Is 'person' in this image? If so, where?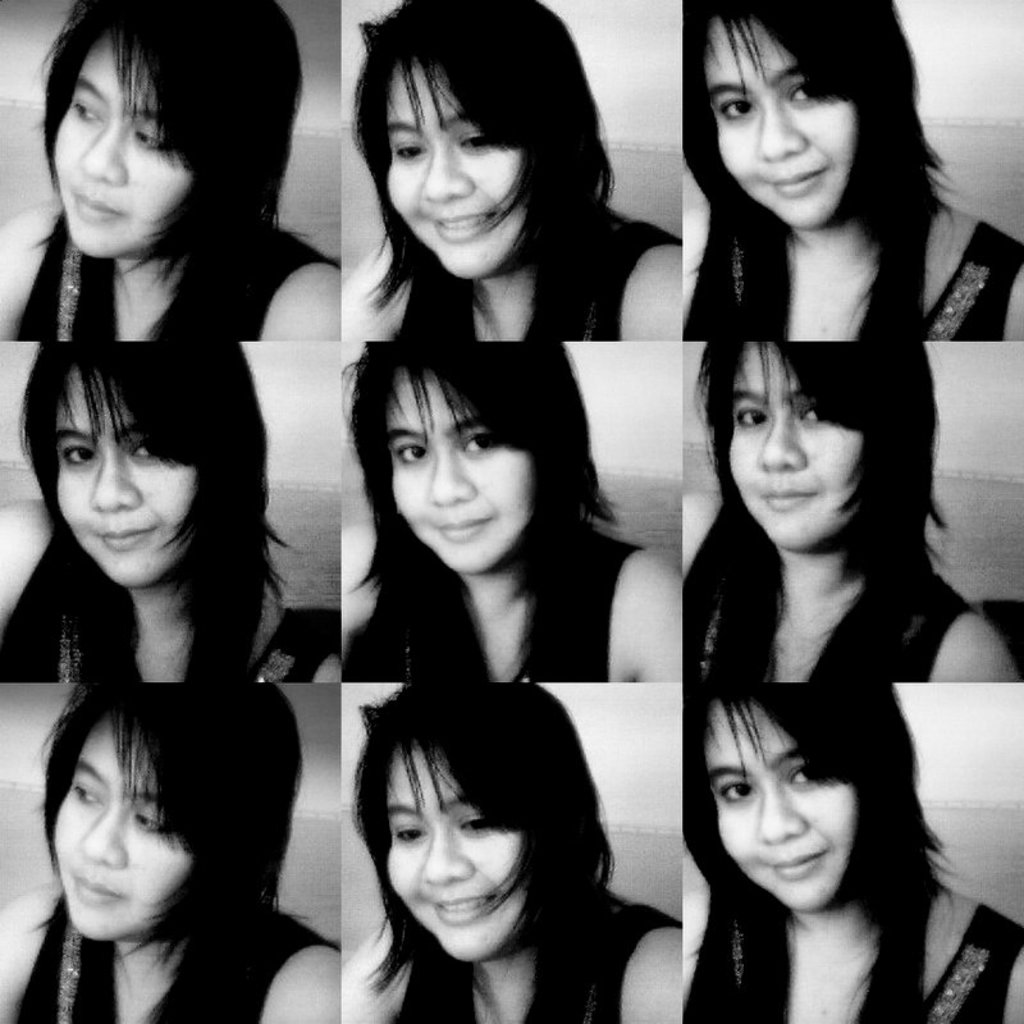
Yes, at {"left": 681, "top": 687, "right": 1023, "bottom": 1023}.
